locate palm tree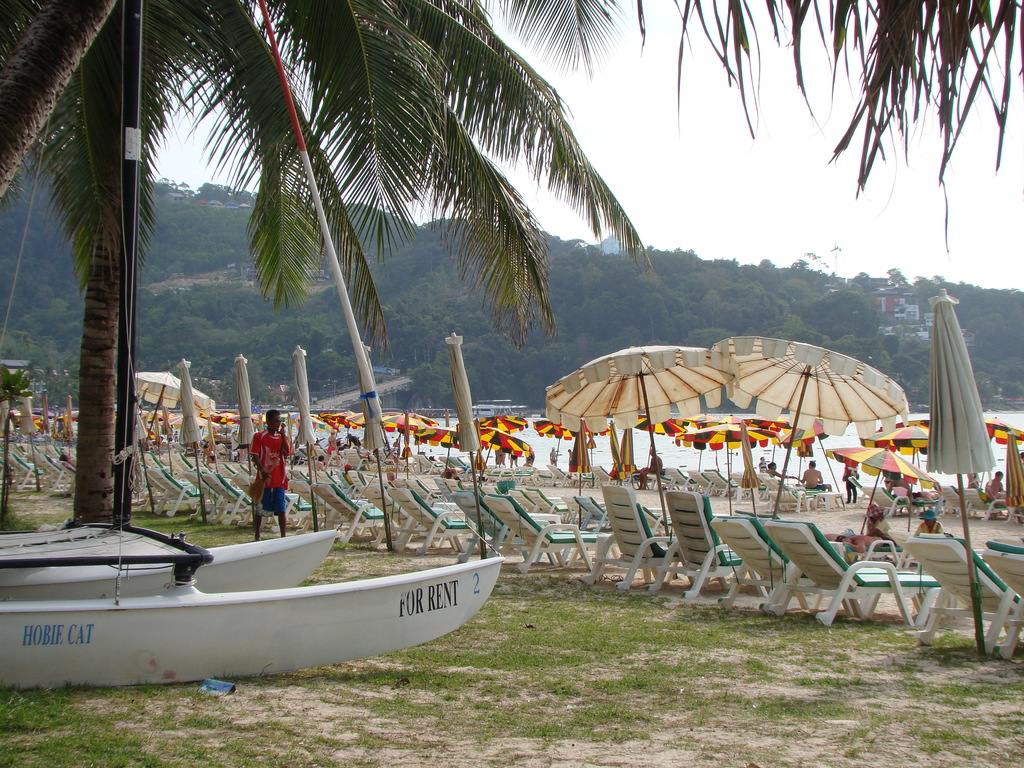
BBox(634, 0, 1023, 262)
